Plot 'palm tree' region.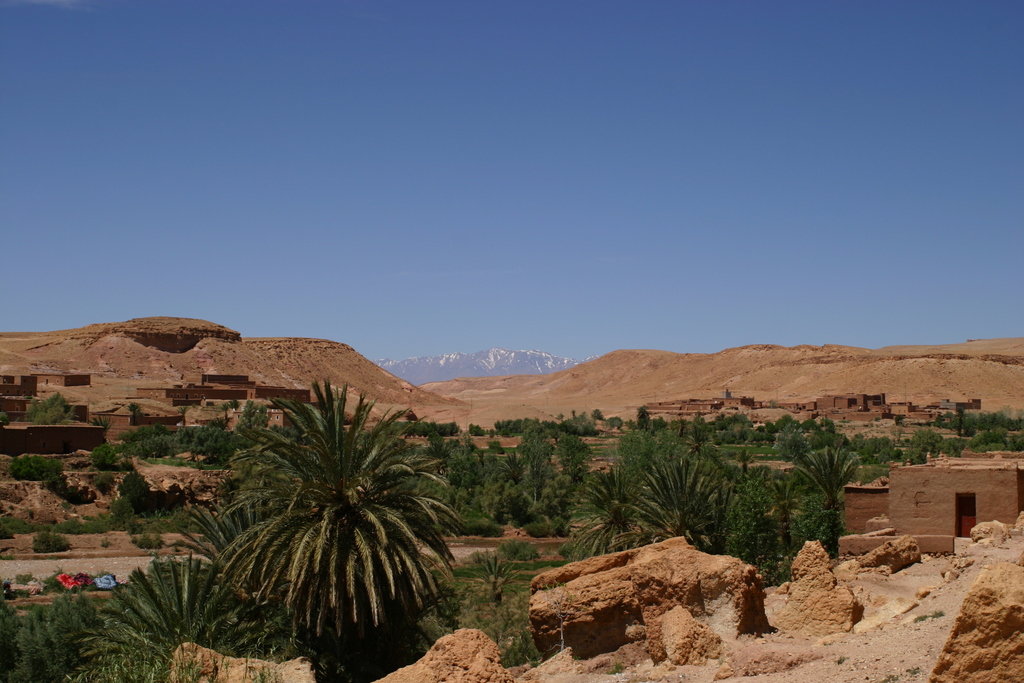
Plotted at 212,434,434,636.
